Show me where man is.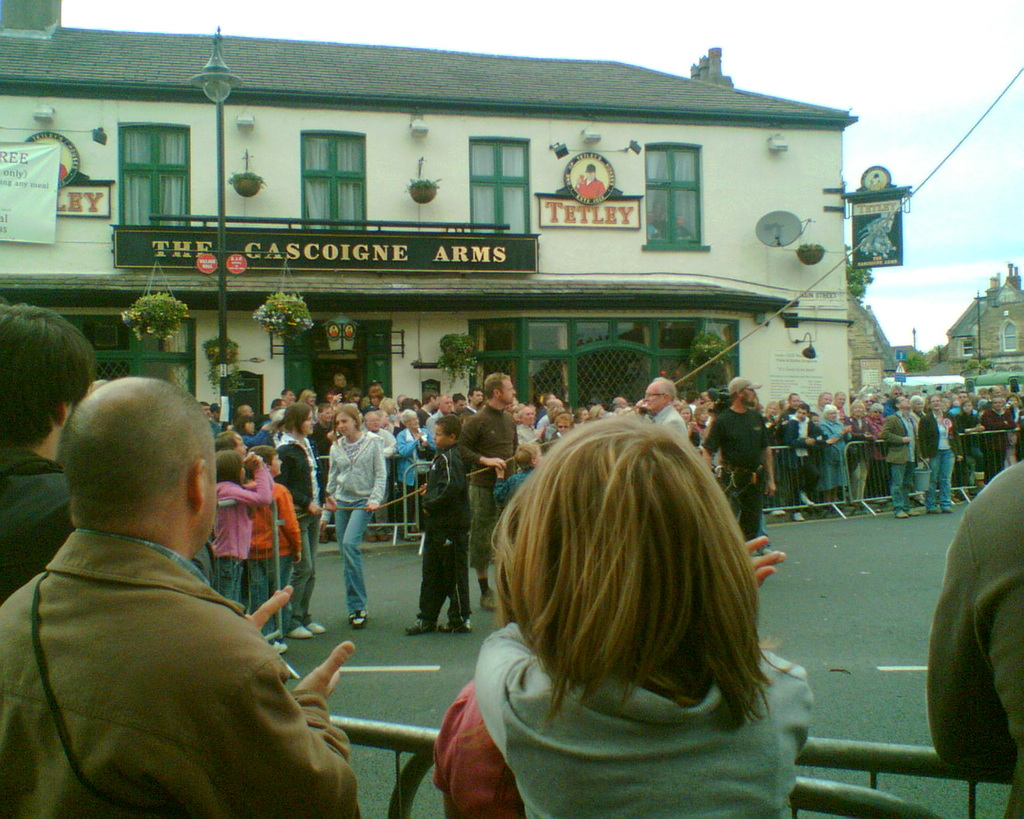
man is at 573 163 606 200.
